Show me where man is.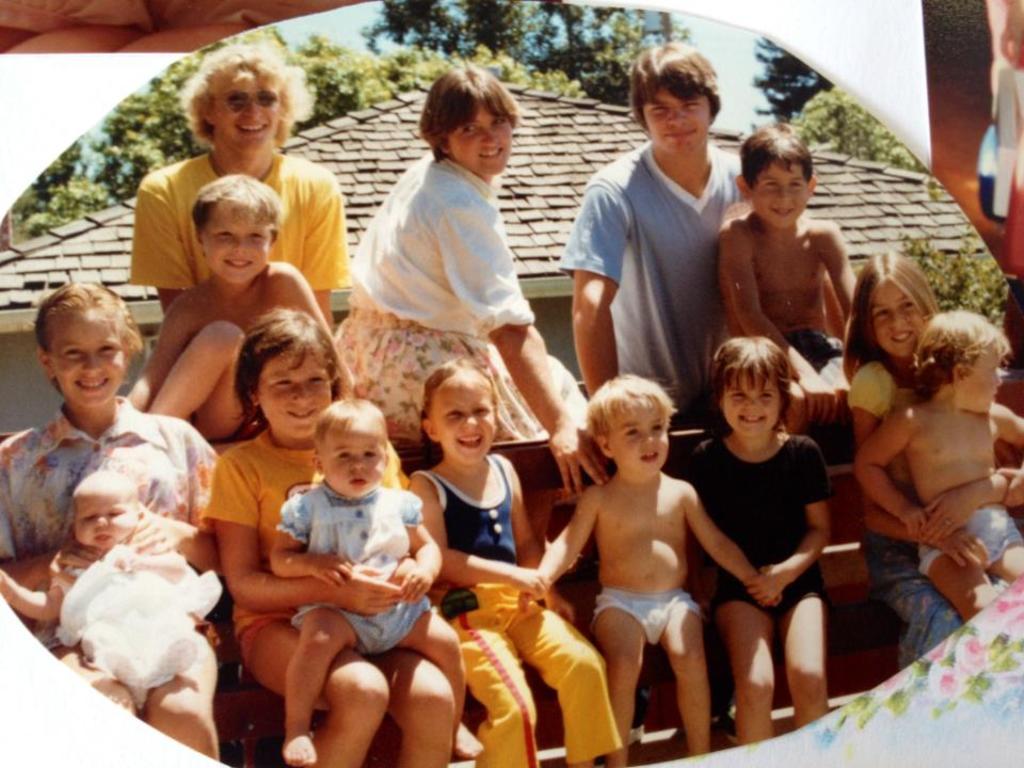
man is at bbox=(573, 67, 752, 413).
